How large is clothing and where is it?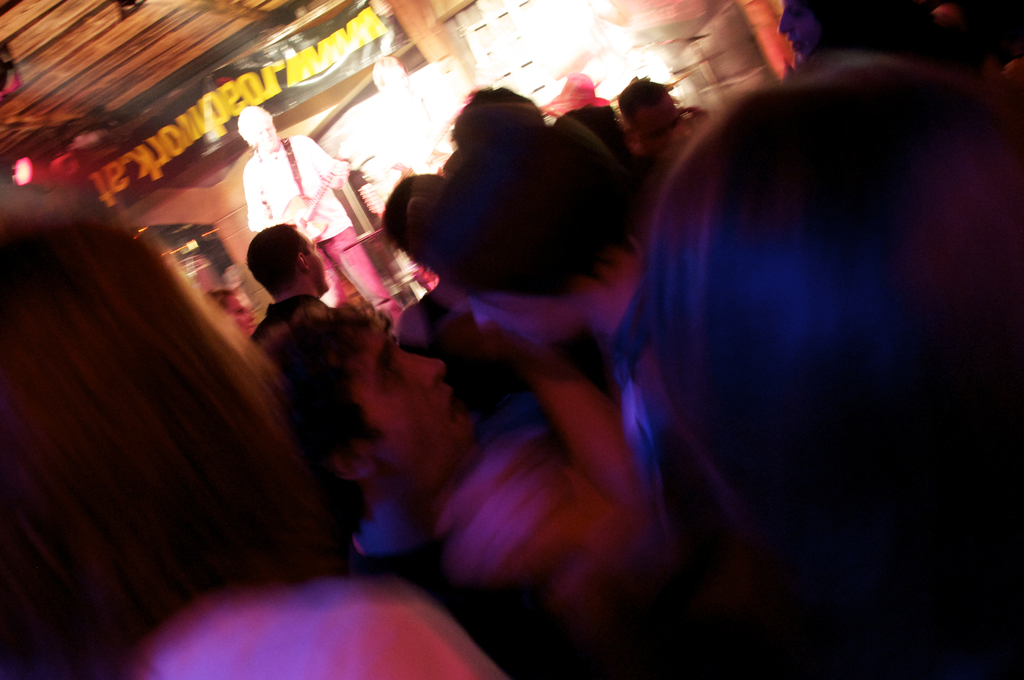
Bounding box: 106/589/522/679.
